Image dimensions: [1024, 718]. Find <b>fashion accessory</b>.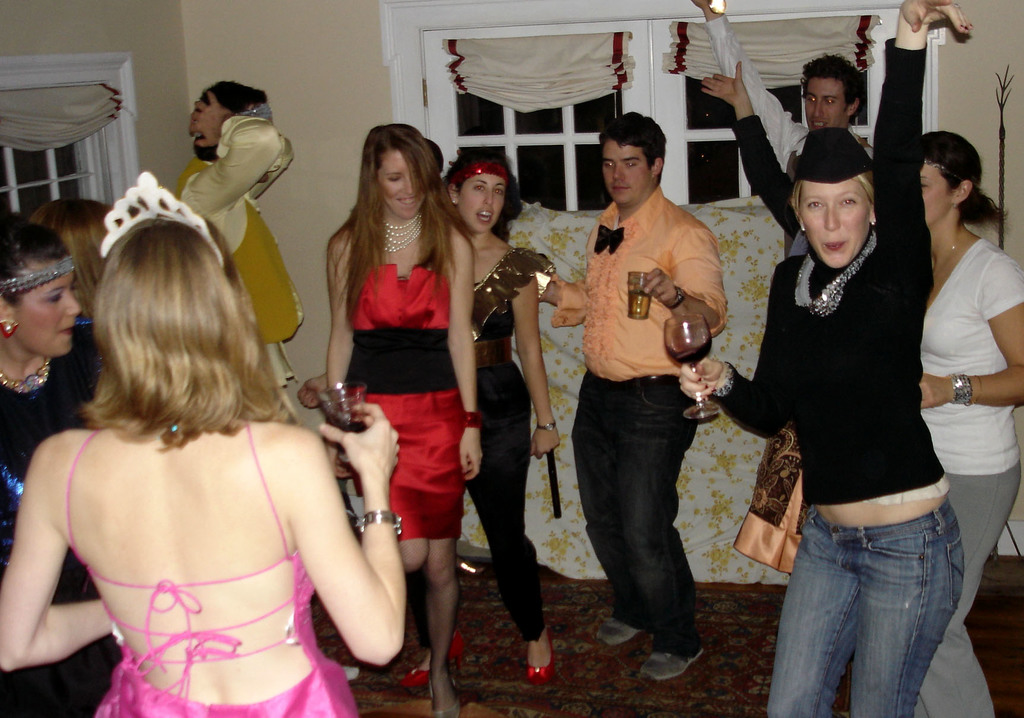
select_region(637, 646, 705, 683).
